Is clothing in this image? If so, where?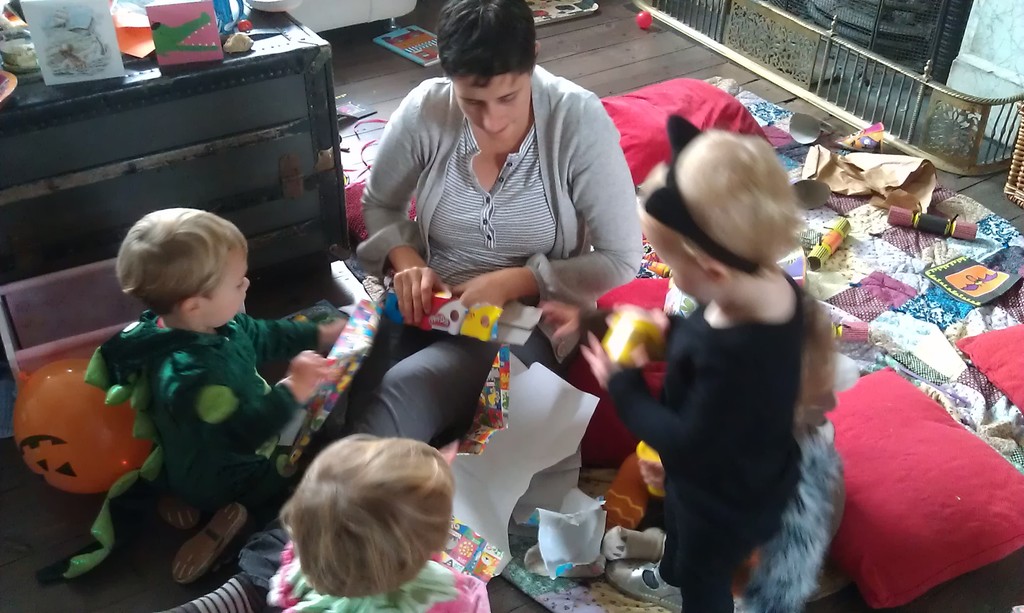
Yes, at 349:68:646:436.
